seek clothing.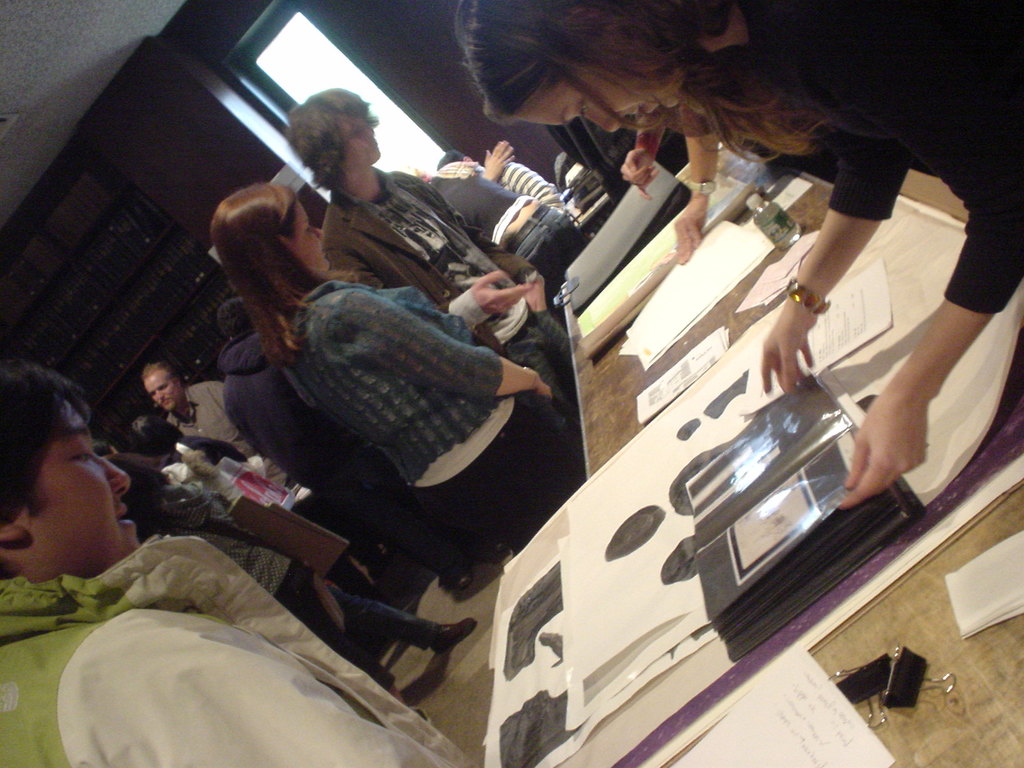
[x1=500, y1=154, x2=572, y2=214].
